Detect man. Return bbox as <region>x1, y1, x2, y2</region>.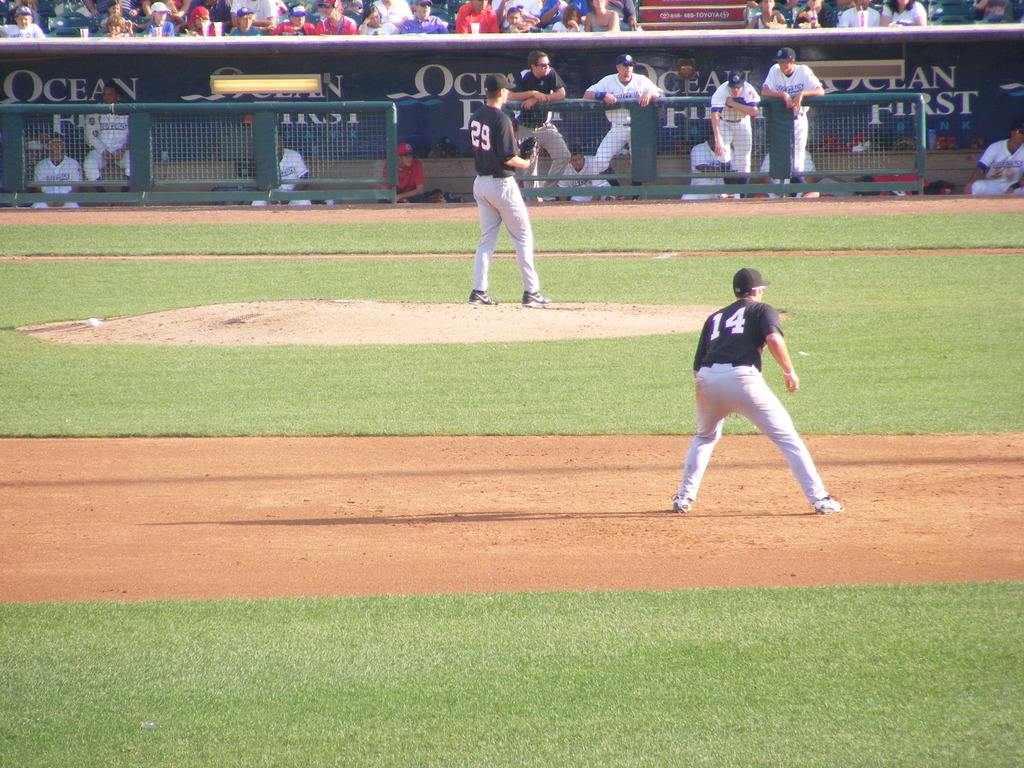
<region>84, 132, 132, 207</region>.
